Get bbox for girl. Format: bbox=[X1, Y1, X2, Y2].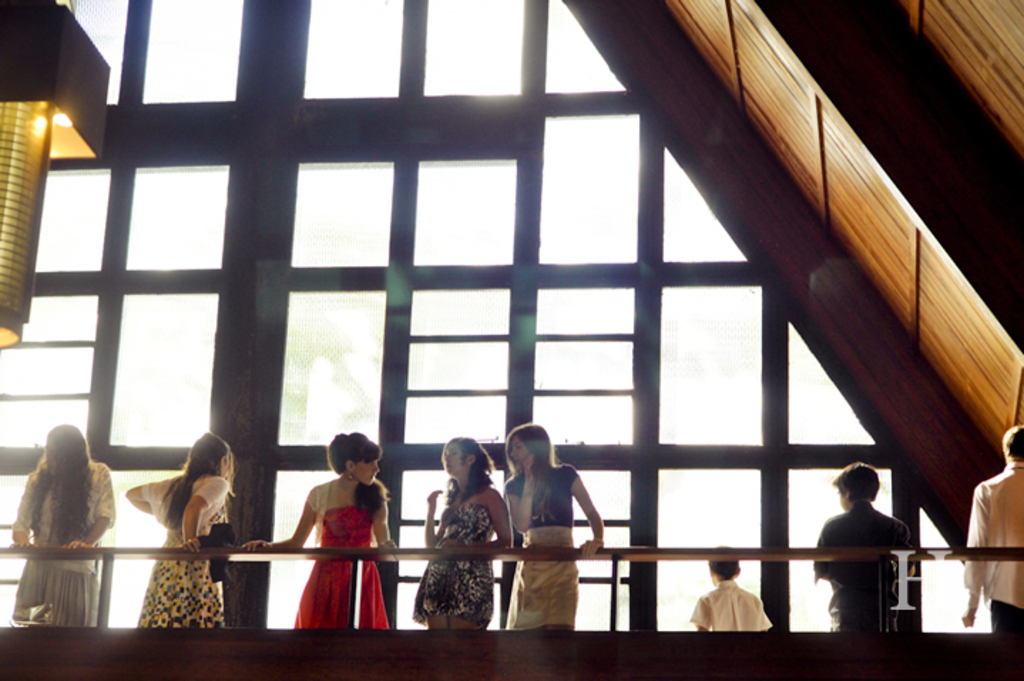
bbox=[127, 435, 234, 624].
